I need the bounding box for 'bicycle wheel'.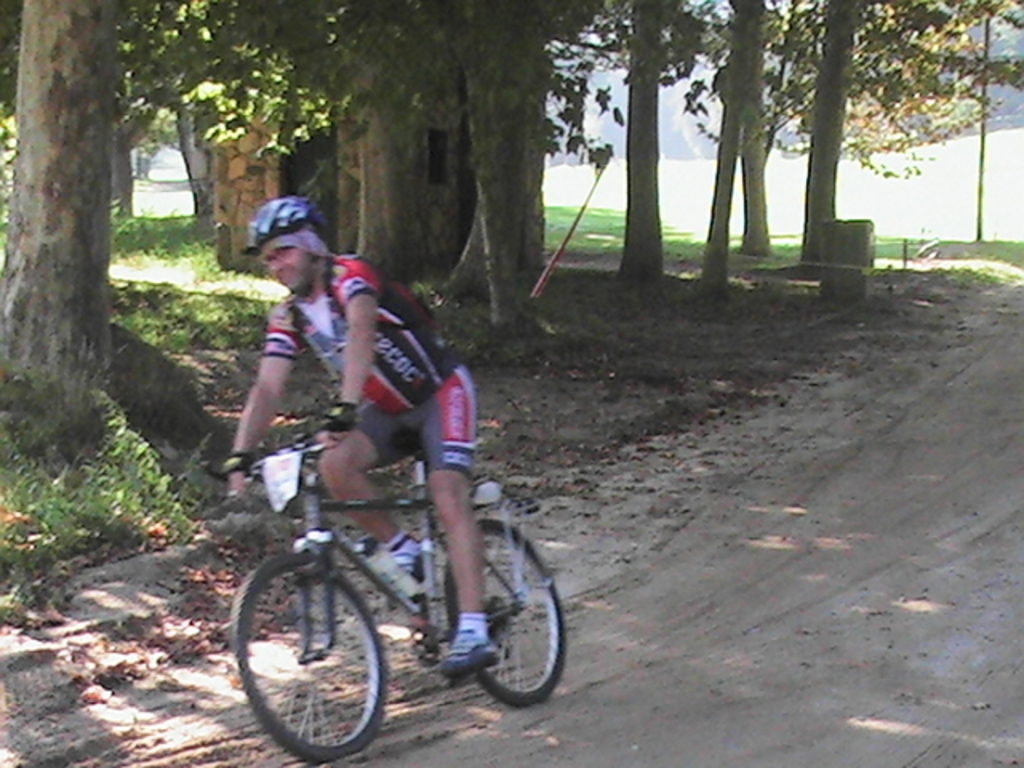
Here it is: {"x1": 440, "y1": 520, "x2": 562, "y2": 710}.
